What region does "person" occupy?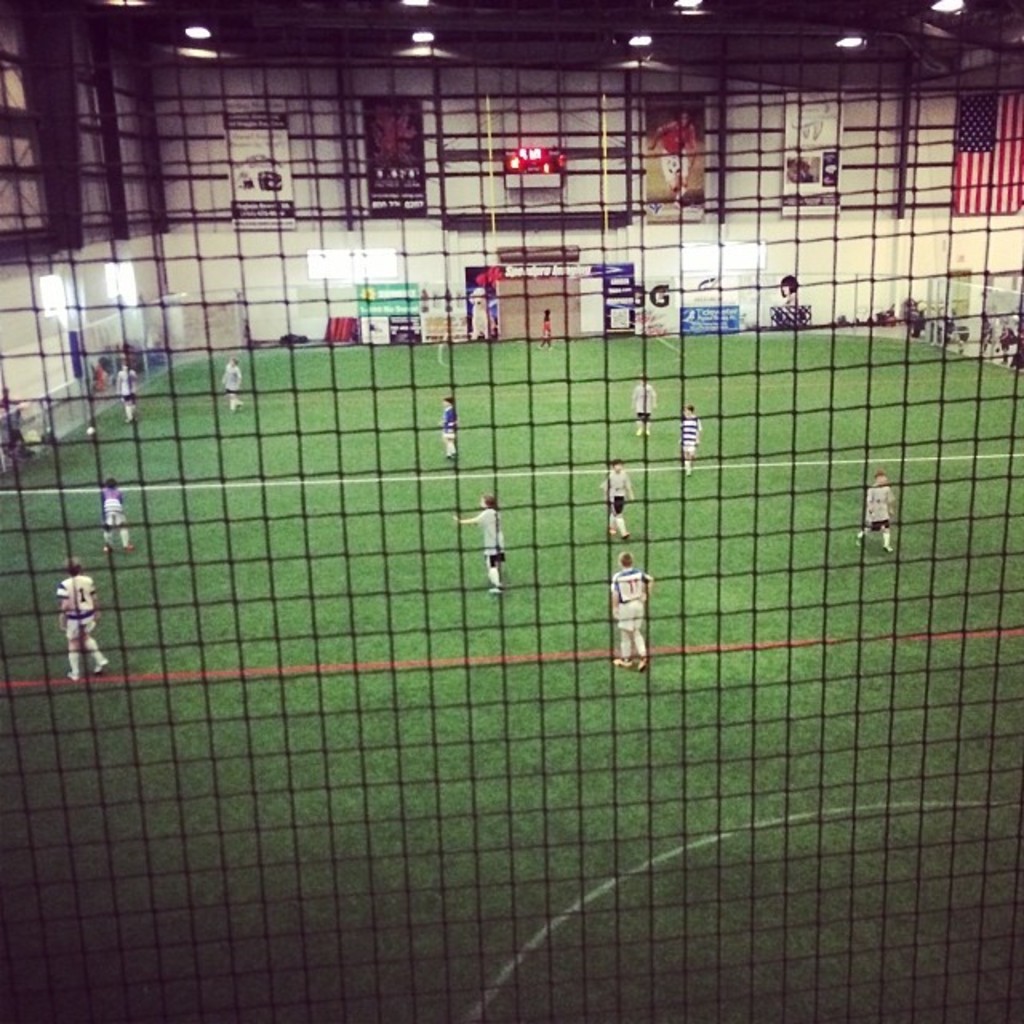
pyautogui.locateOnScreen(611, 546, 654, 672).
